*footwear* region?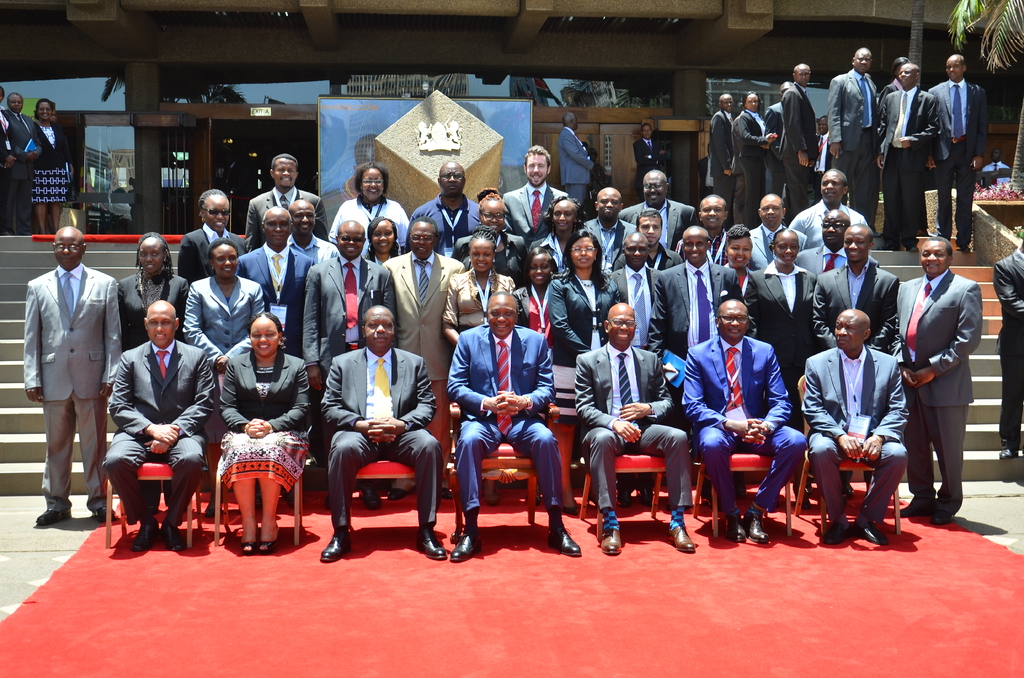
792:485:816:509
